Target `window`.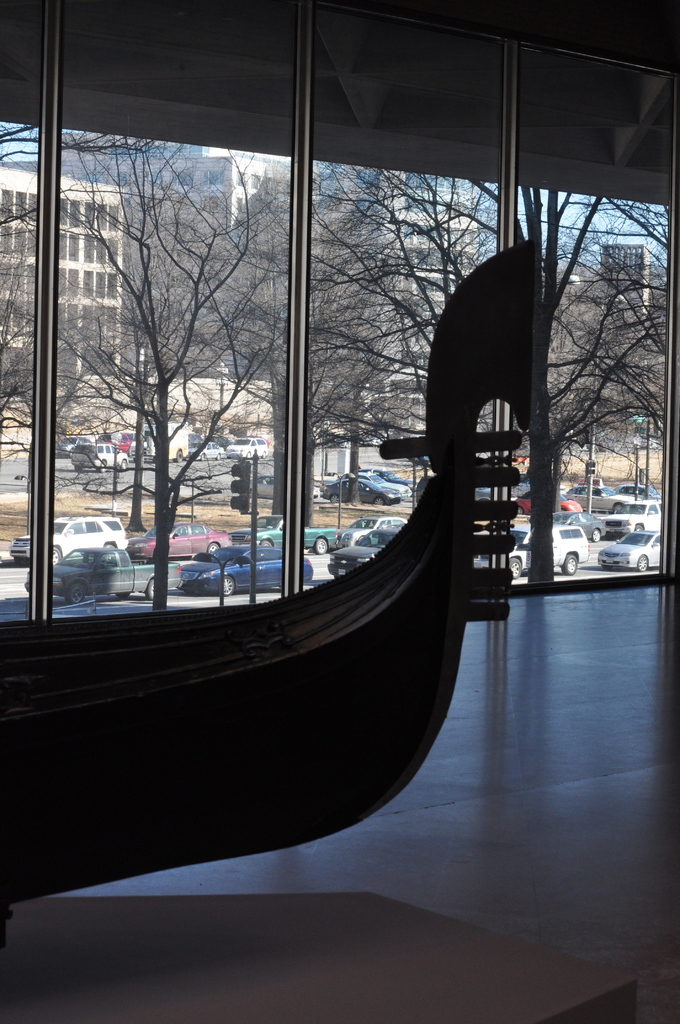
Target region: [66, 117, 287, 636].
